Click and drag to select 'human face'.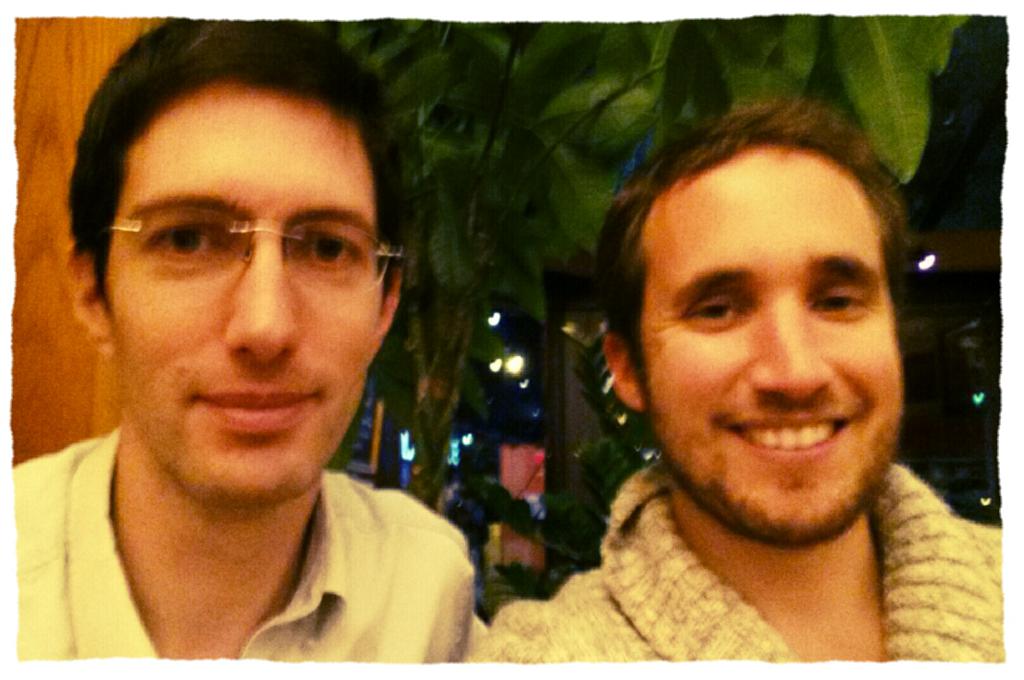
Selection: [left=627, top=147, right=913, bottom=533].
